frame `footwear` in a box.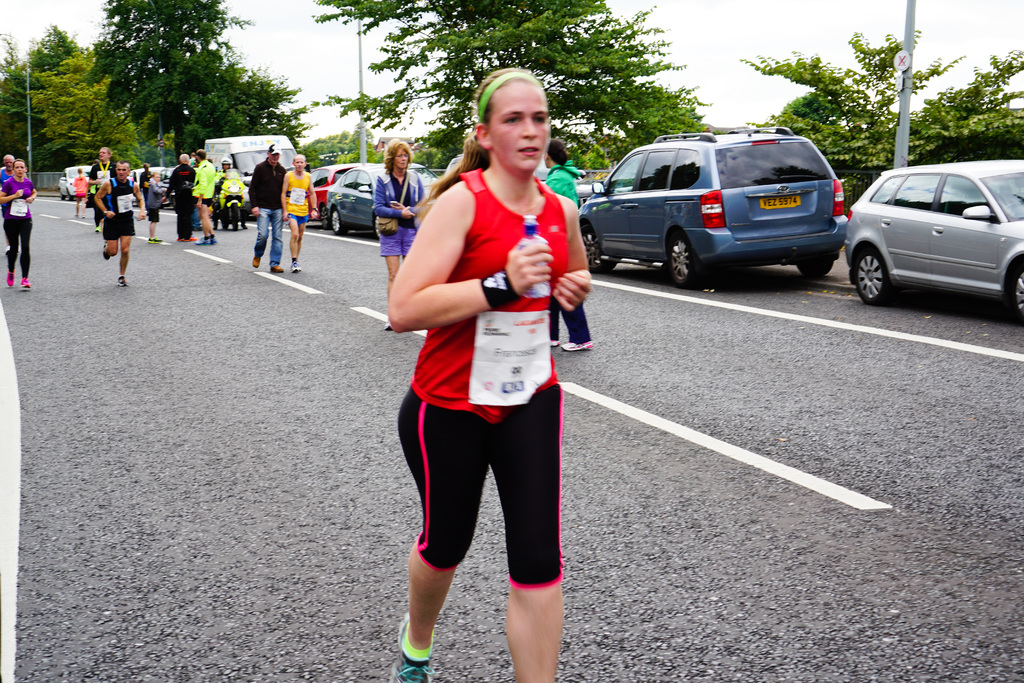
locate(115, 272, 130, 288).
